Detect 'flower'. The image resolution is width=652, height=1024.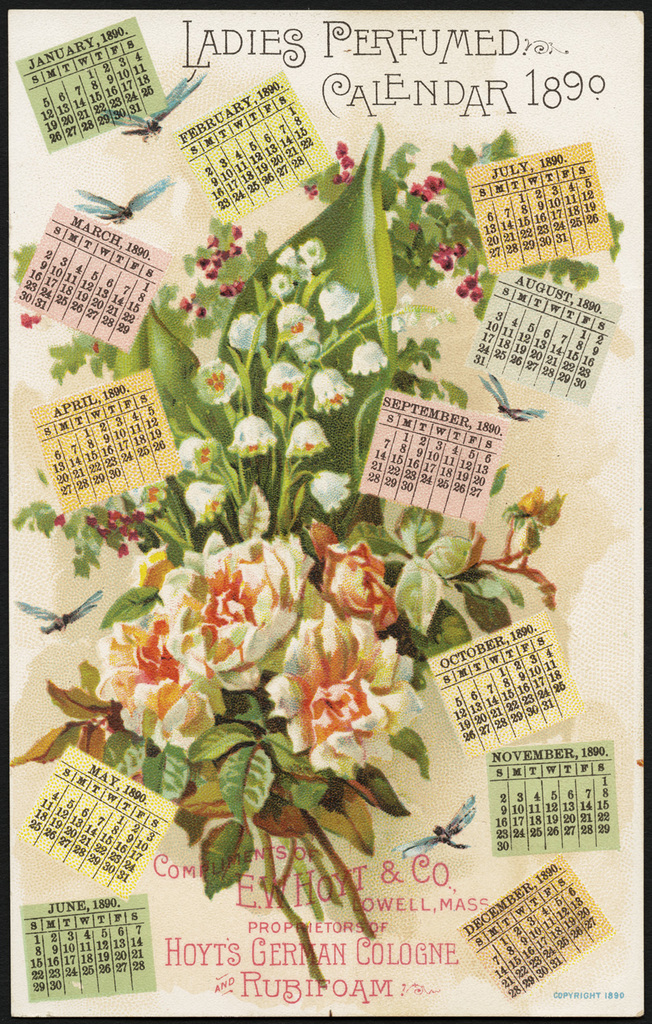
detection(333, 134, 356, 187).
